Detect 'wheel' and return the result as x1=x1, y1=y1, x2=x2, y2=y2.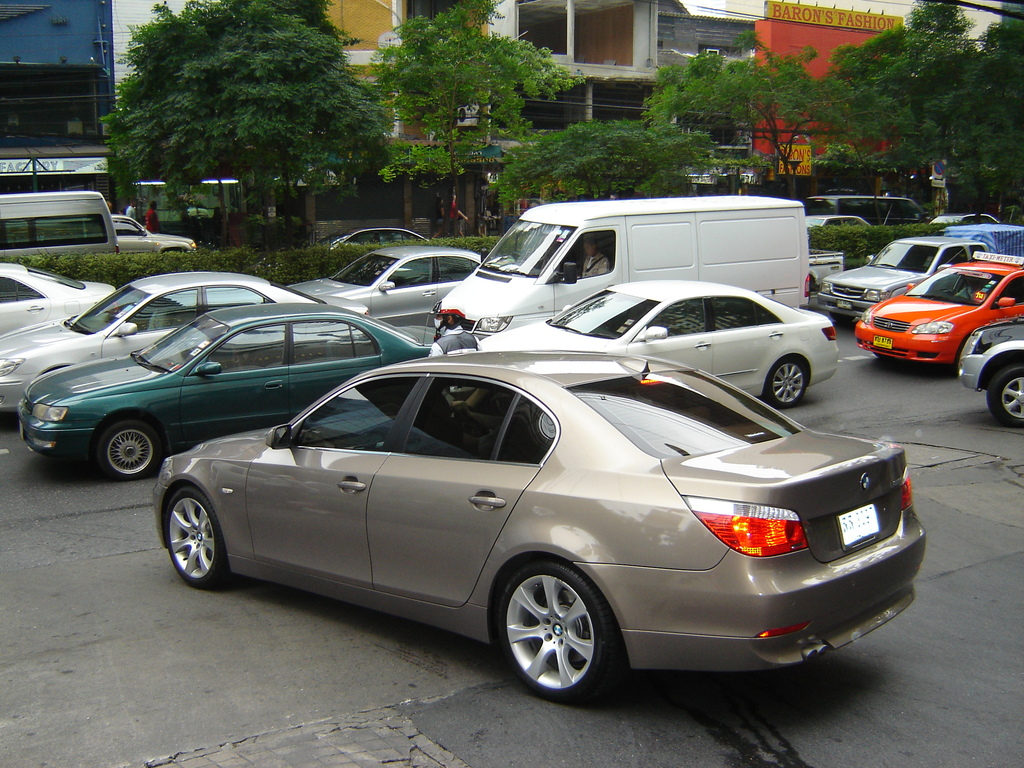
x1=97, y1=419, x2=159, y2=479.
